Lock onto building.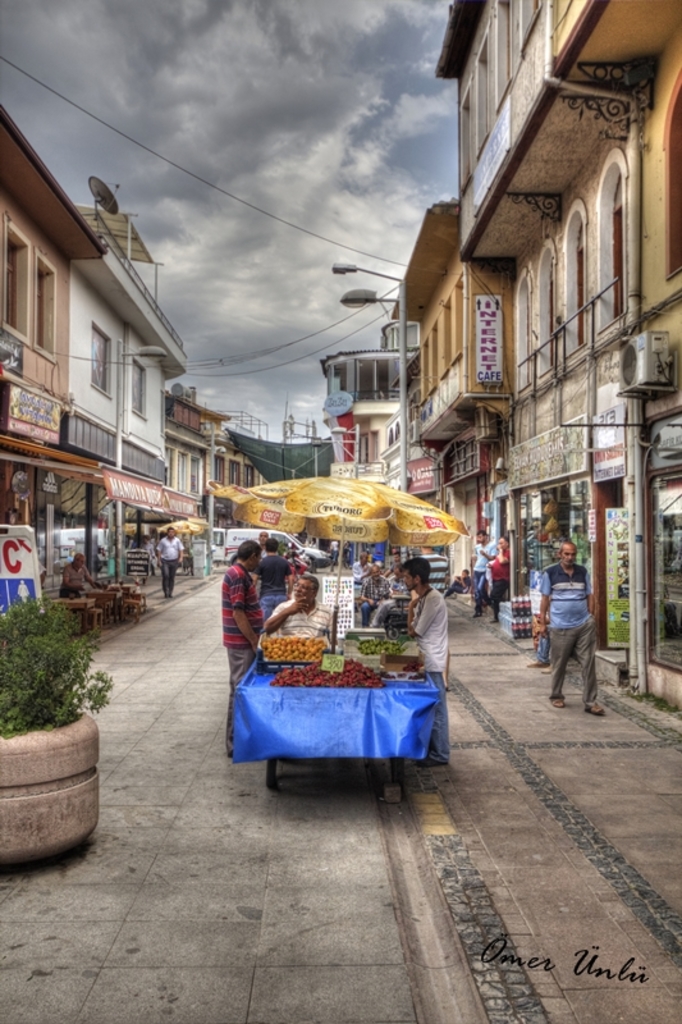
Locked: (left=315, top=325, right=421, bottom=485).
